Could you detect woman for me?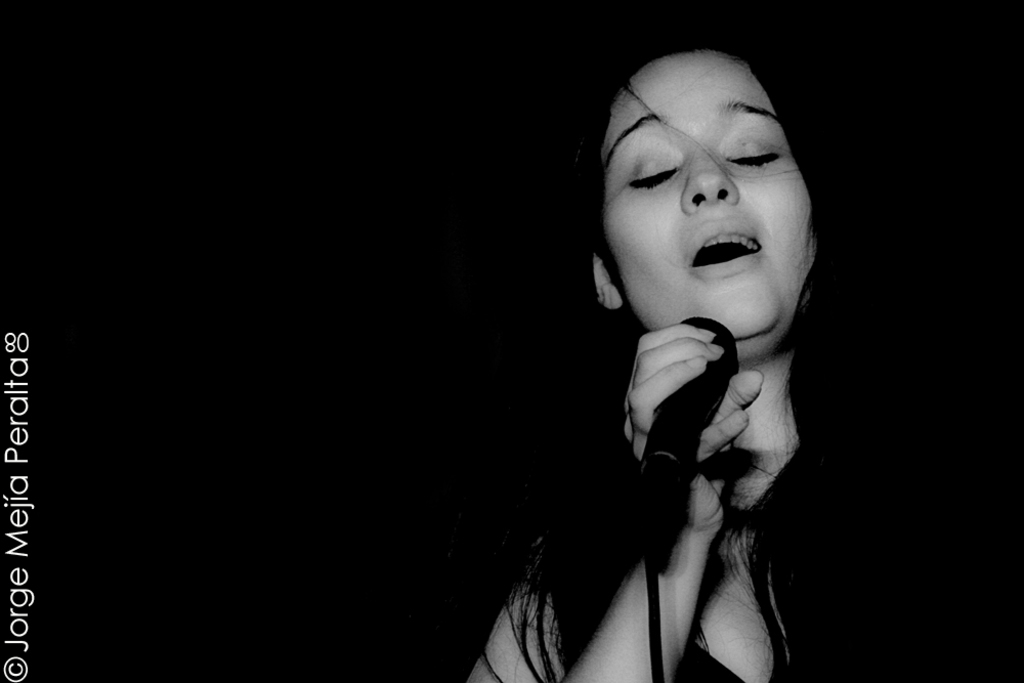
Detection result: (508, 0, 871, 682).
